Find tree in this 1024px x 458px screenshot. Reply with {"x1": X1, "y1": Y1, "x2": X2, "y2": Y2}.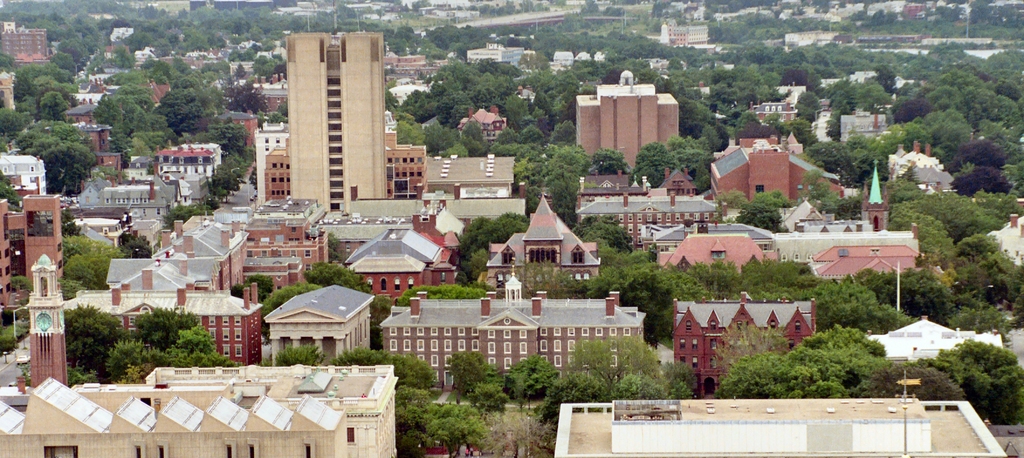
{"x1": 330, "y1": 349, "x2": 489, "y2": 457}.
